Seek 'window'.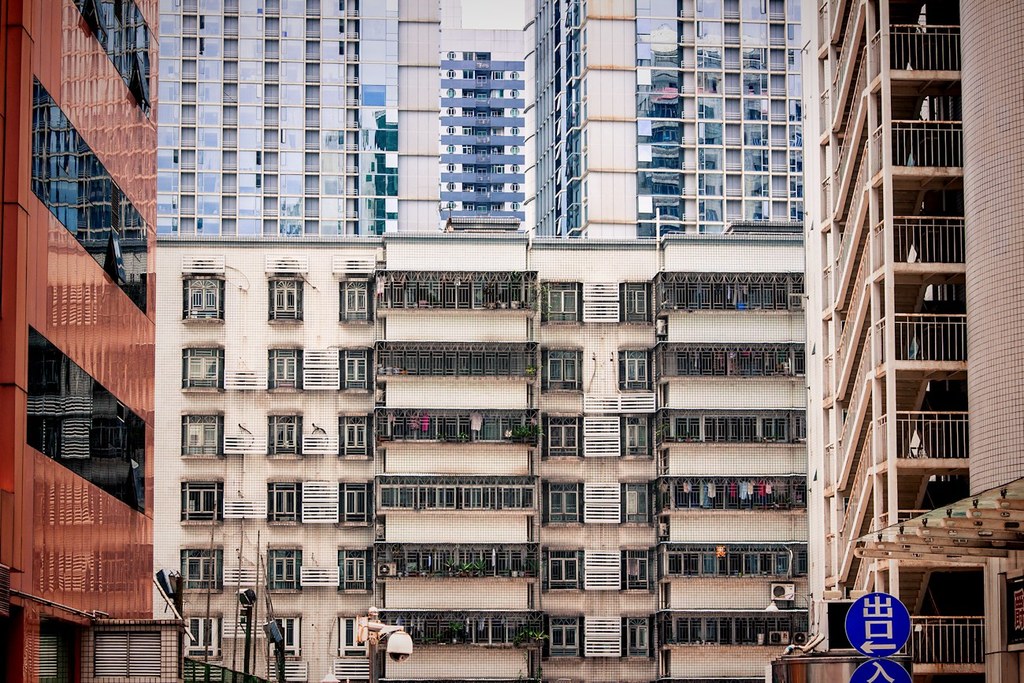
(left=622, top=424, right=649, bottom=448).
